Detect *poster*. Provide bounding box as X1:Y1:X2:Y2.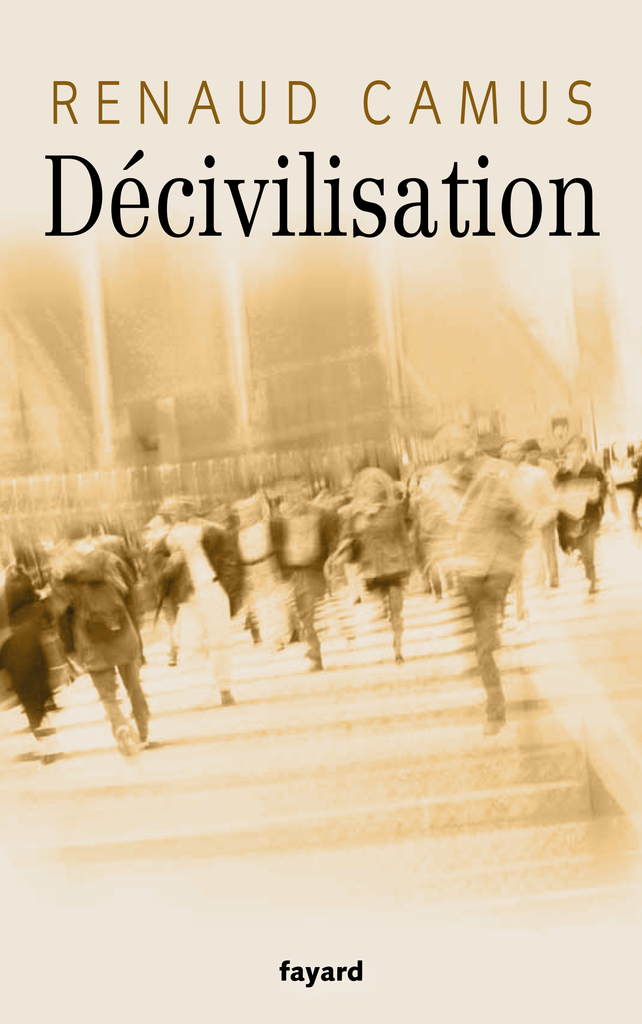
0:0:641:1021.
